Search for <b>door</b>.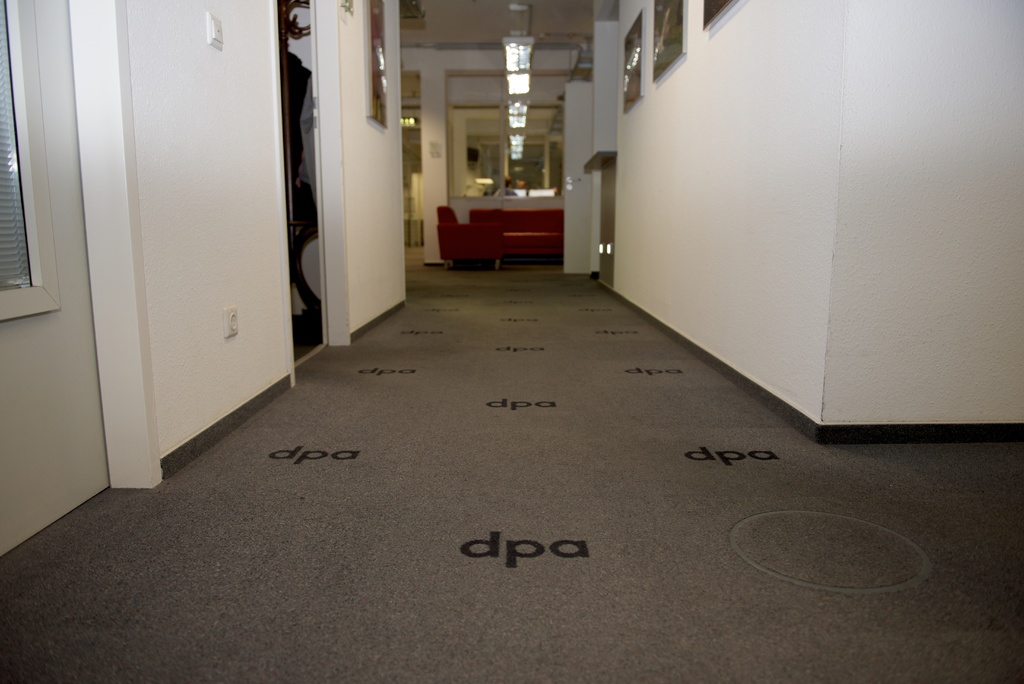
Found at rect(591, 158, 621, 292).
